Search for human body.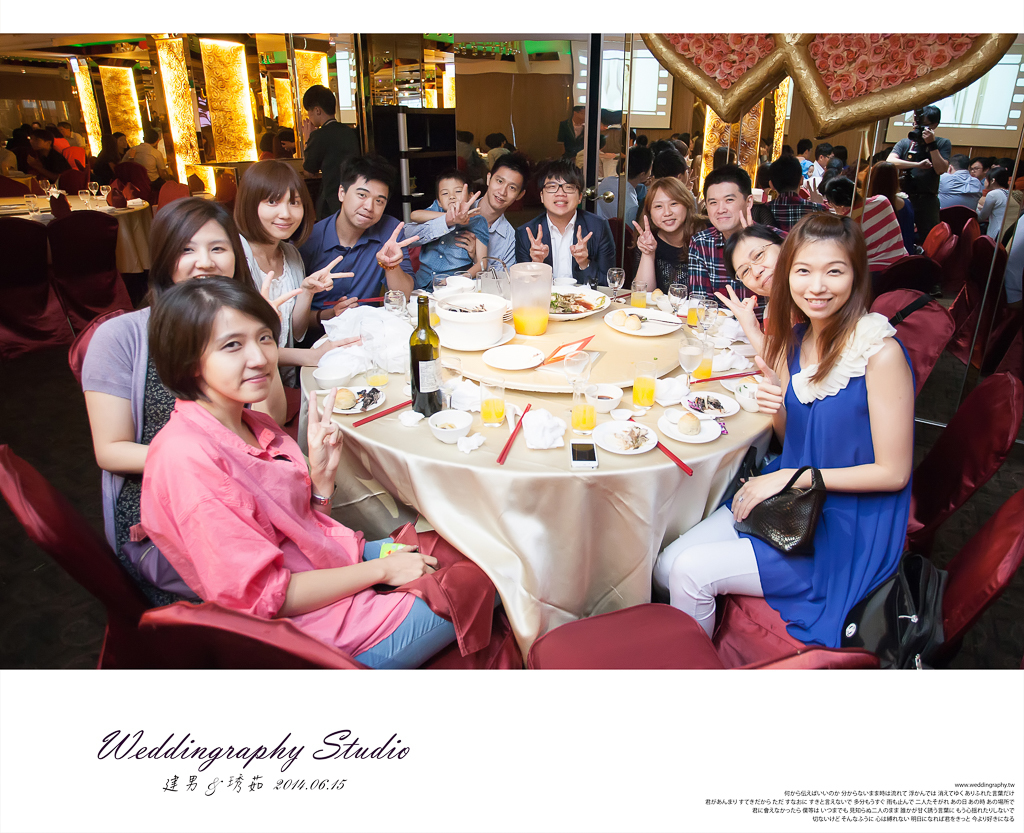
Found at l=299, t=84, r=363, b=211.
